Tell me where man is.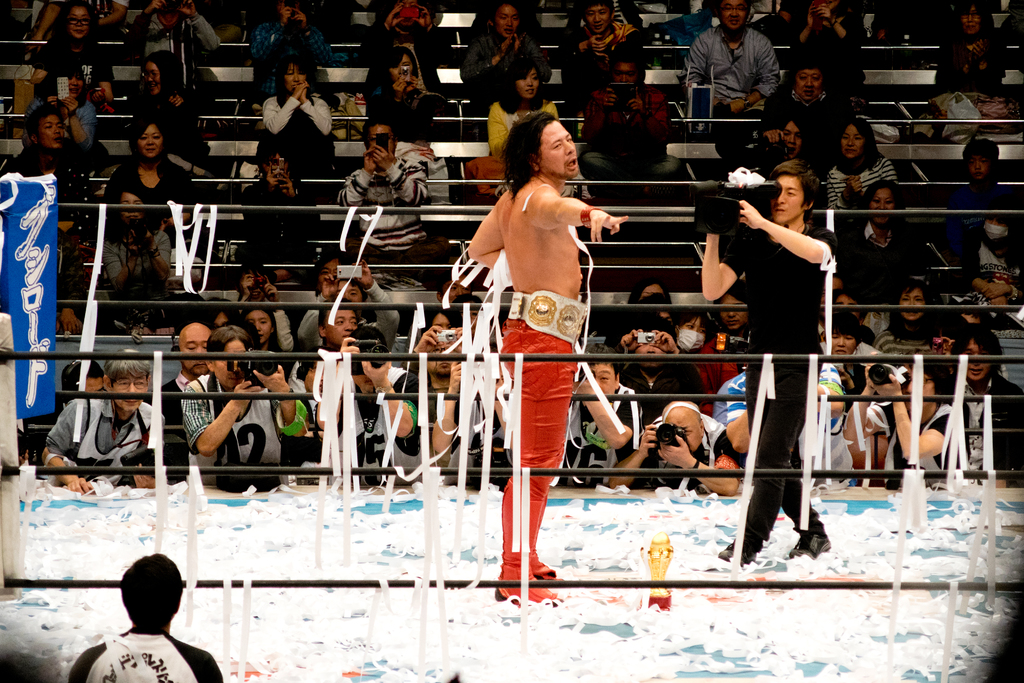
man is at bbox(181, 324, 310, 468).
